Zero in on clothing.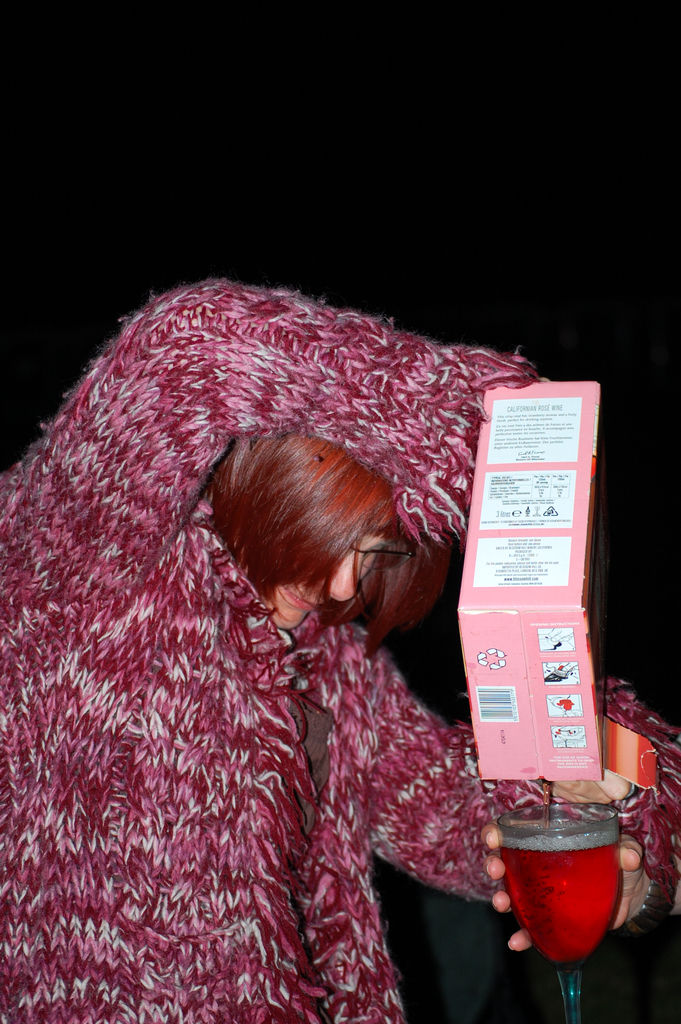
Zeroed in: region(31, 304, 557, 1007).
